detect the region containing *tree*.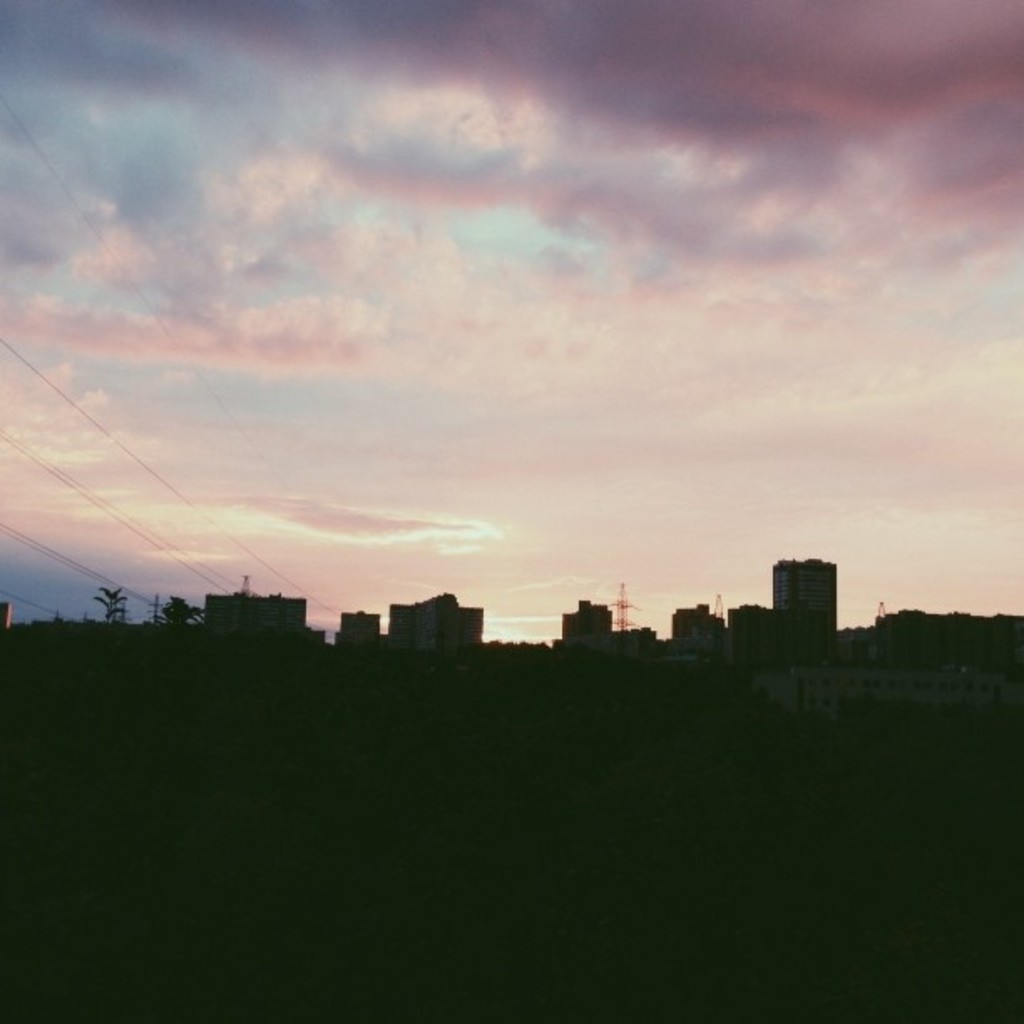
(x1=162, y1=592, x2=202, y2=622).
